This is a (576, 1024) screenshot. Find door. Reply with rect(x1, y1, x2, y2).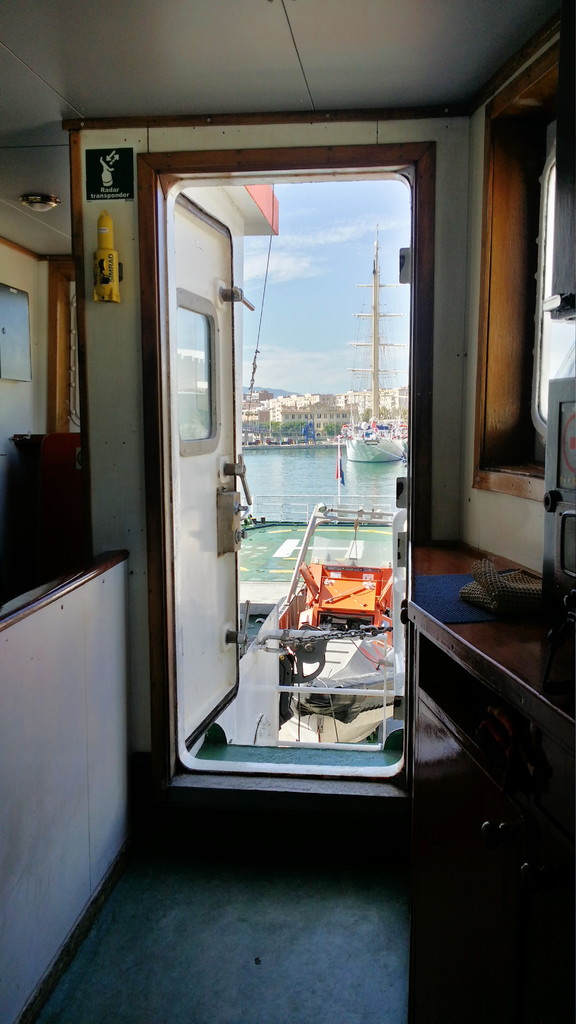
rect(167, 188, 245, 749).
